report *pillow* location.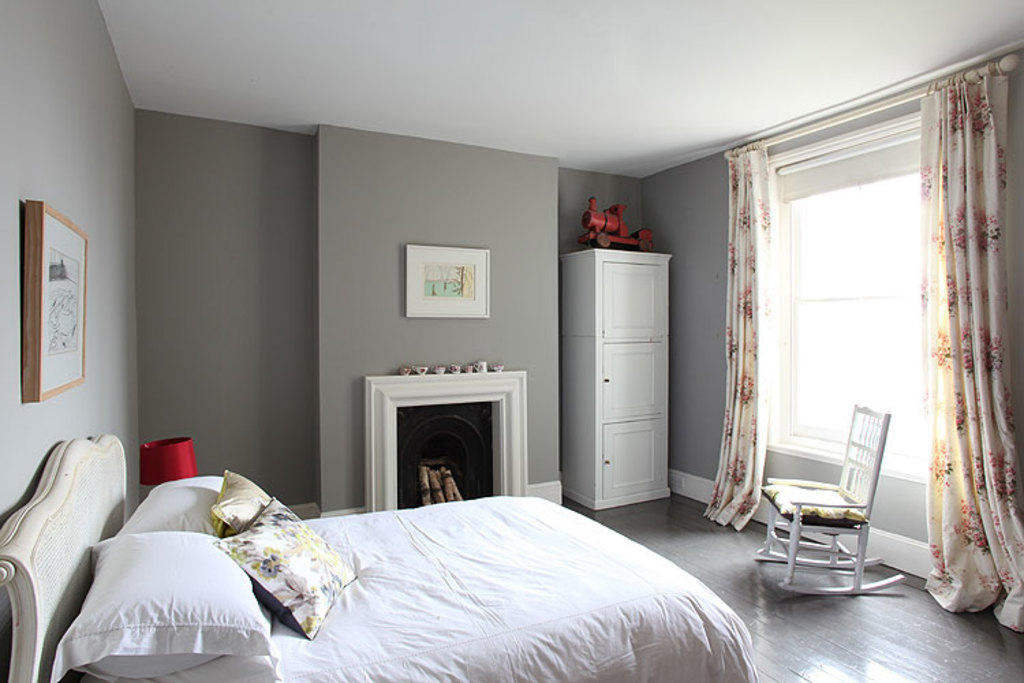
Report: [59, 529, 279, 675].
